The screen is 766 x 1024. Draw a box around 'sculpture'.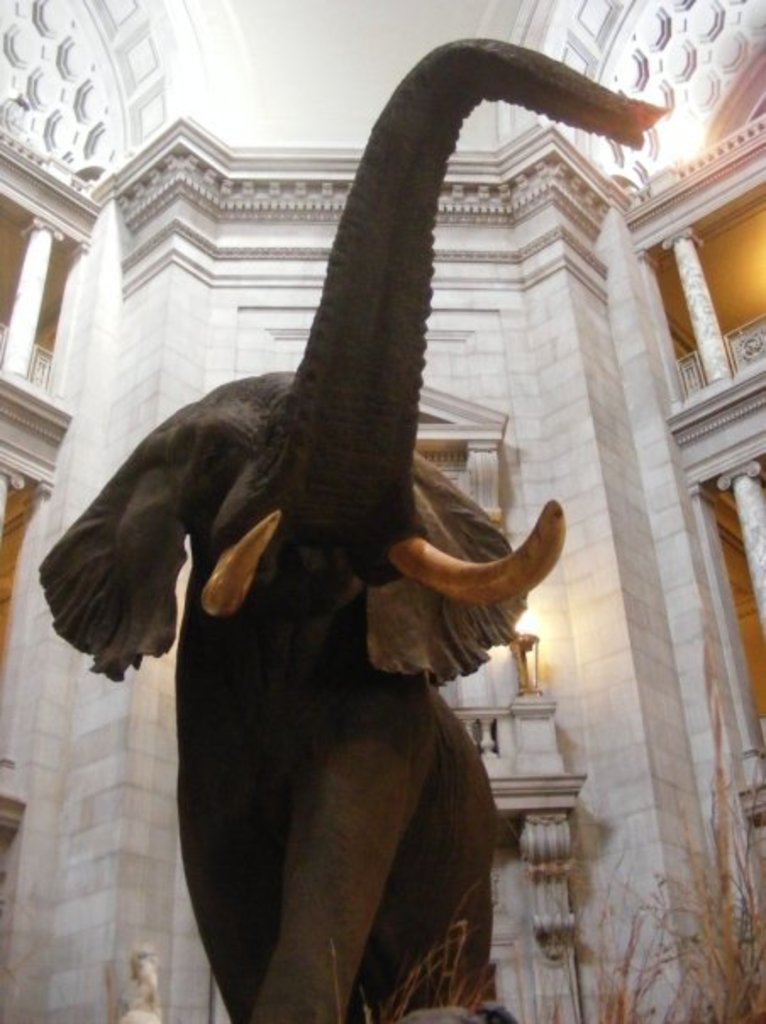
left=41, top=25, right=683, bottom=1022.
